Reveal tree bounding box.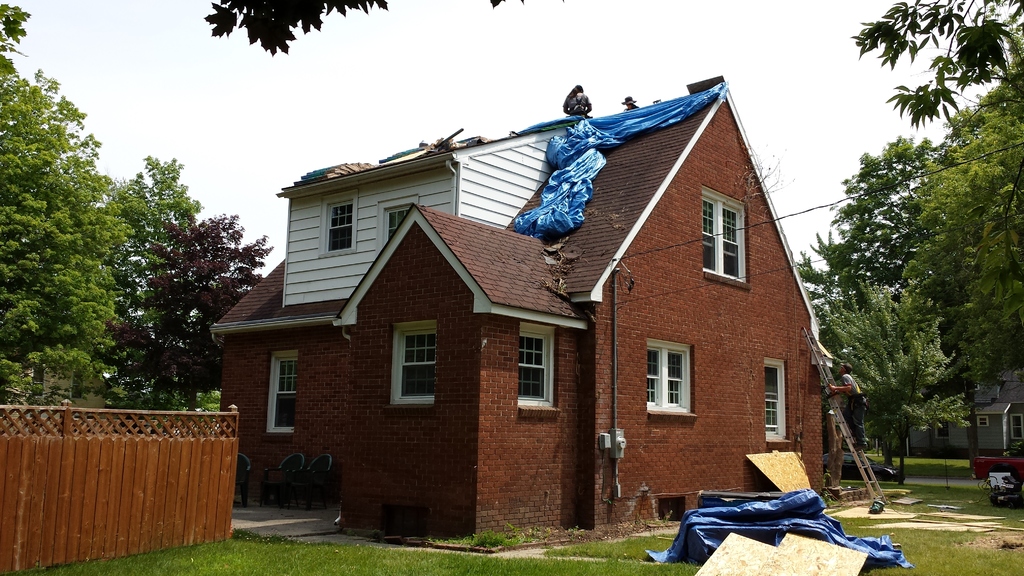
Revealed: rect(785, 1, 1023, 473).
